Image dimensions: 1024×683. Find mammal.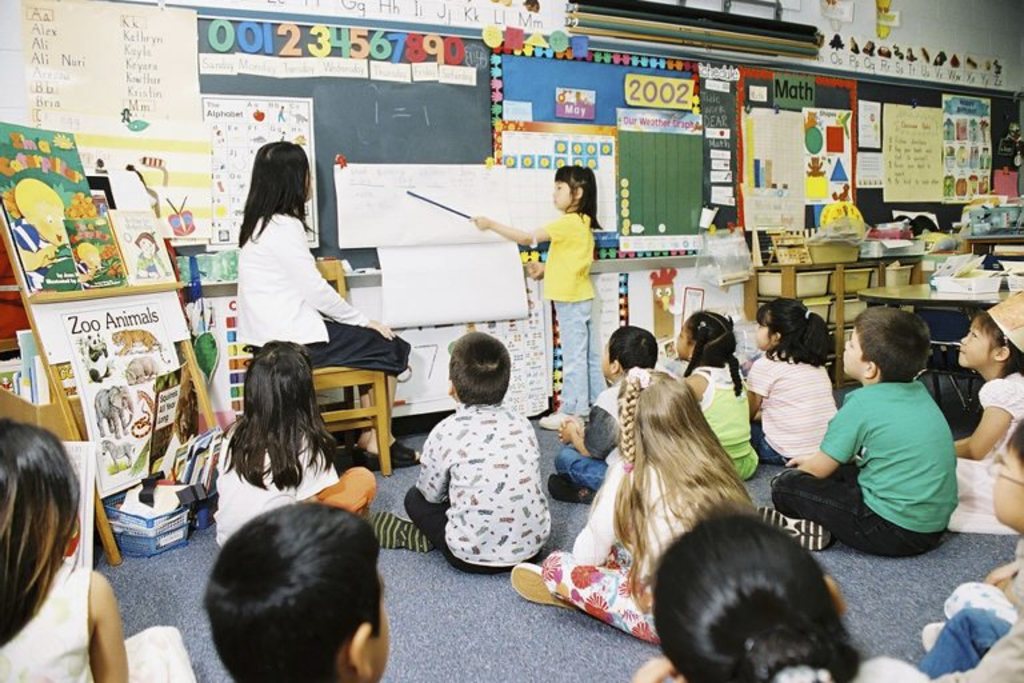
Rect(505, 368, 755, 644).
